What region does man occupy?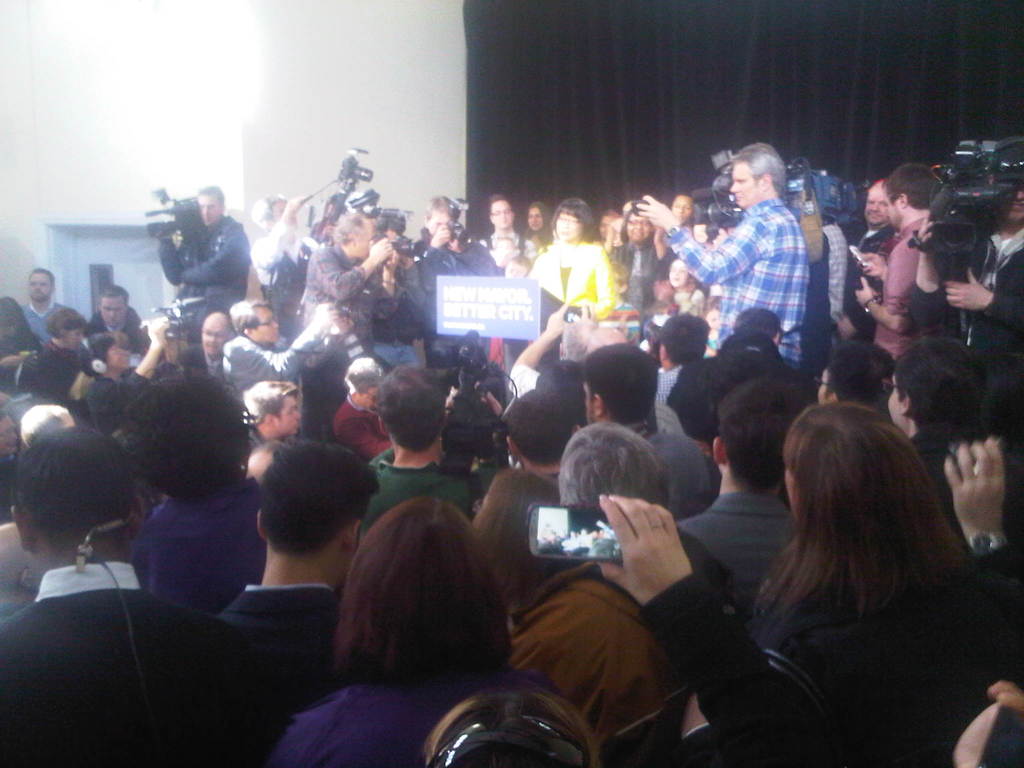
243,379,299,450.
